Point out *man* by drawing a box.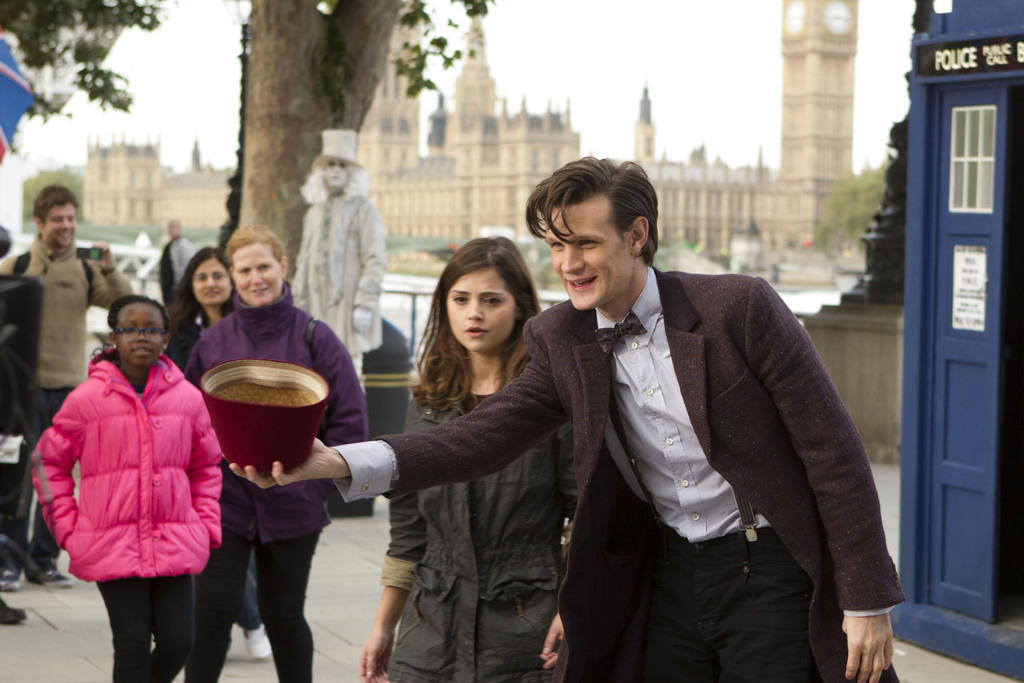
(left=227, top=153, right=908, bottom=682).
